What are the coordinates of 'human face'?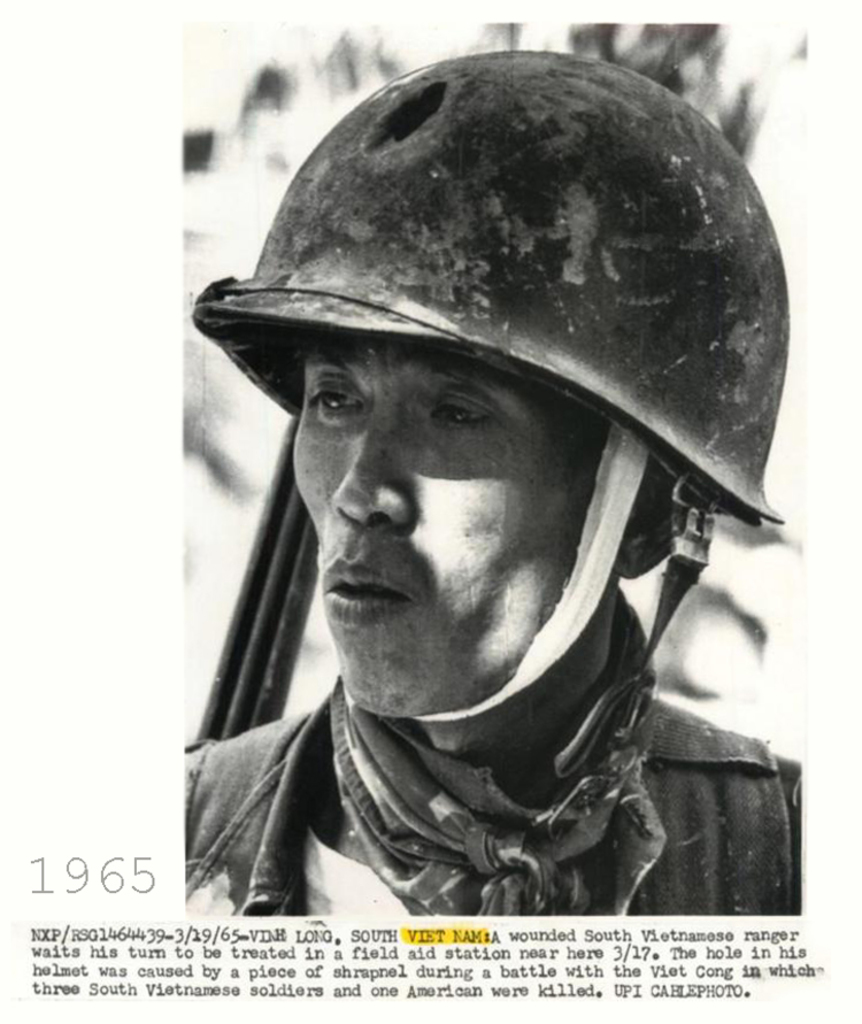
284:347:578:711.
